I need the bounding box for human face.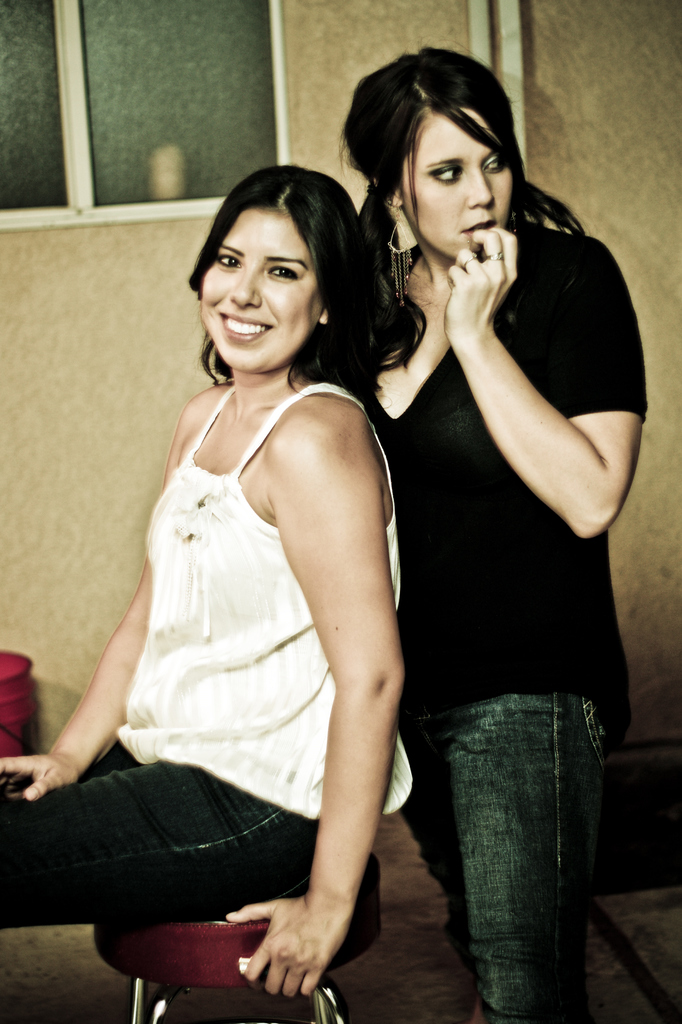
Here it is: <bbox>402, 104, 511, 257</bbox>.
